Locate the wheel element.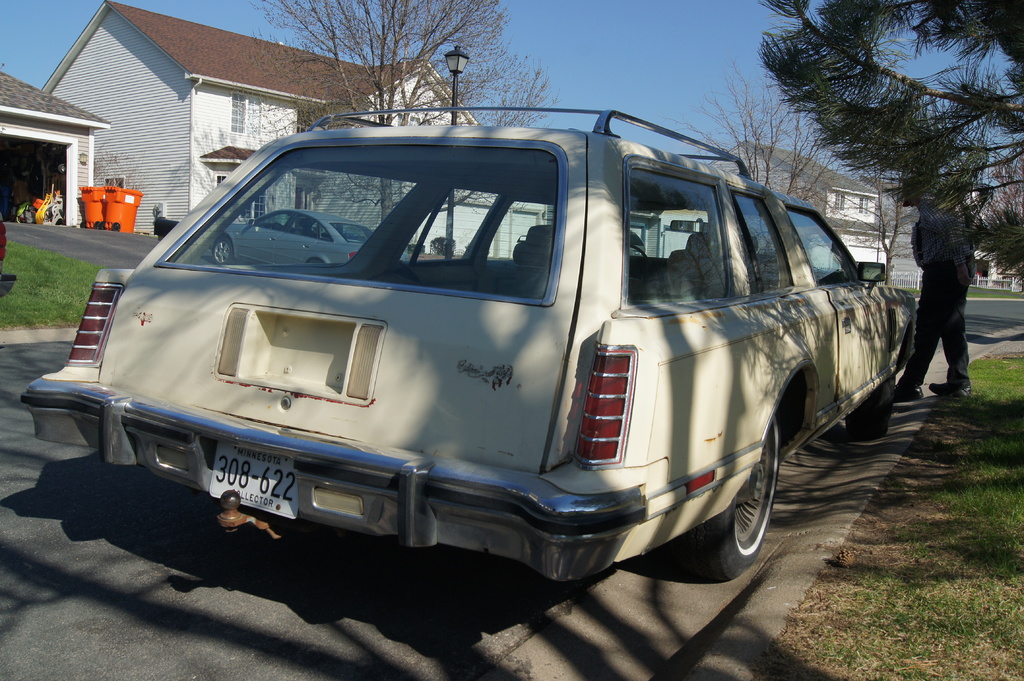
Element bbox: select_region(846, 370, 897, 447).
